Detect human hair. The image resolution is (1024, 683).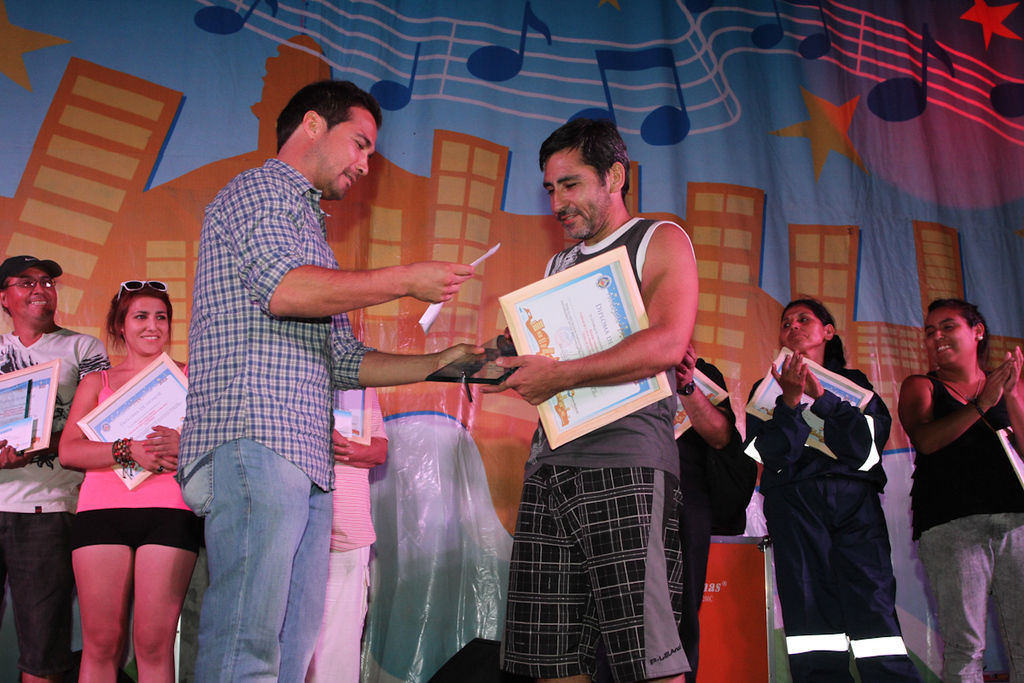
{"left": 535, "top": 117, "right": 622, "bottom": 201}.
